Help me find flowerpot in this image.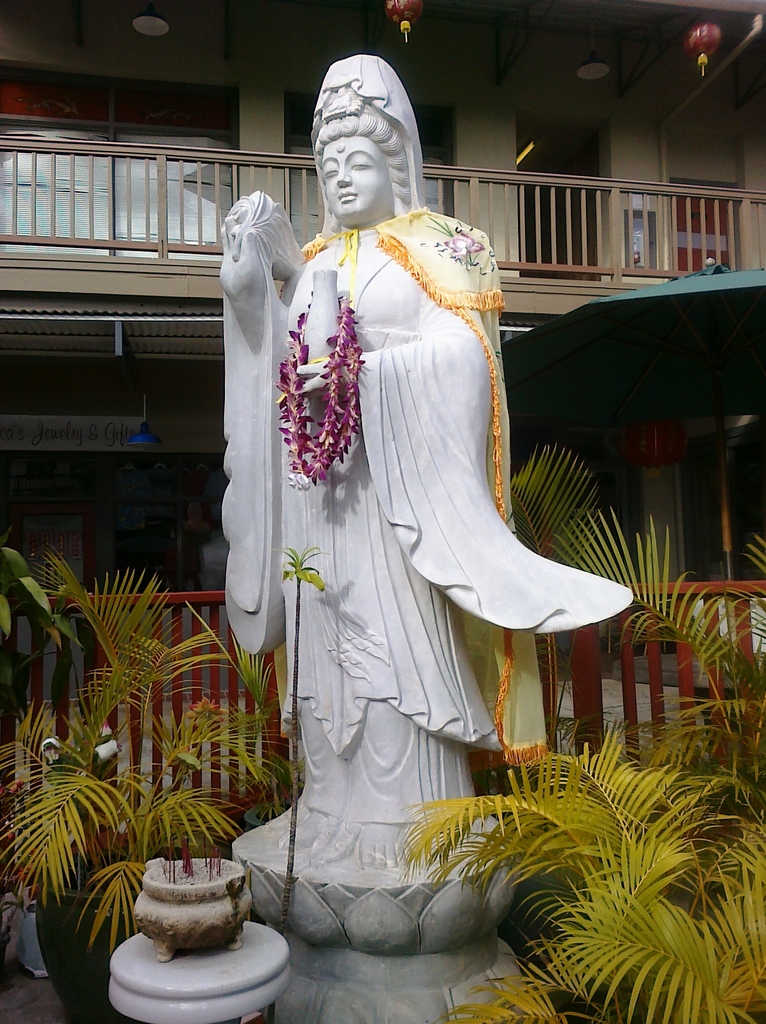
Found it: {"left": 128, "top": 876, "right": 247, "bottom": 982}.
